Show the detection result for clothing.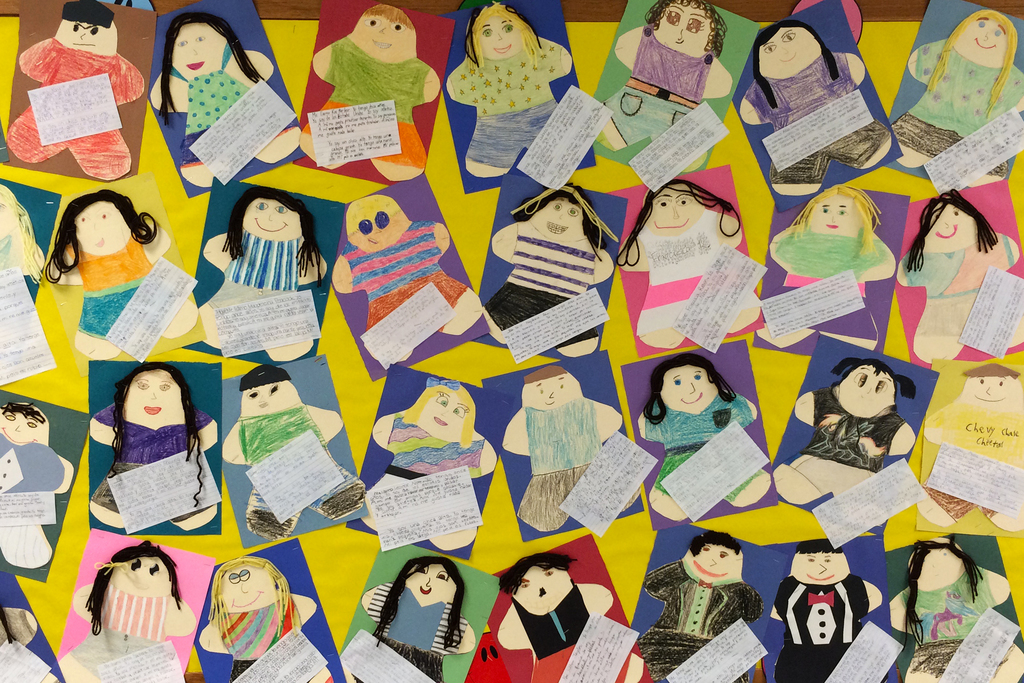
<region>625, 209, 753, 331</region>.
